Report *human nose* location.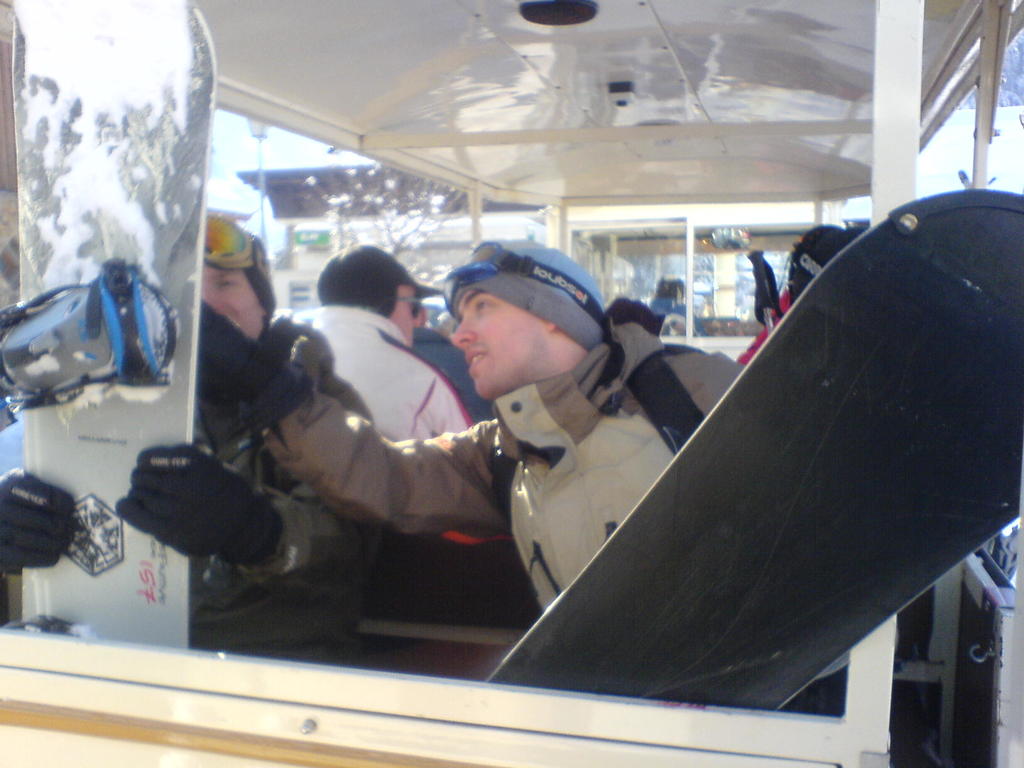
Report: {"x1": 200, "y1": 282, "x2": 221, "y2": 305}.
